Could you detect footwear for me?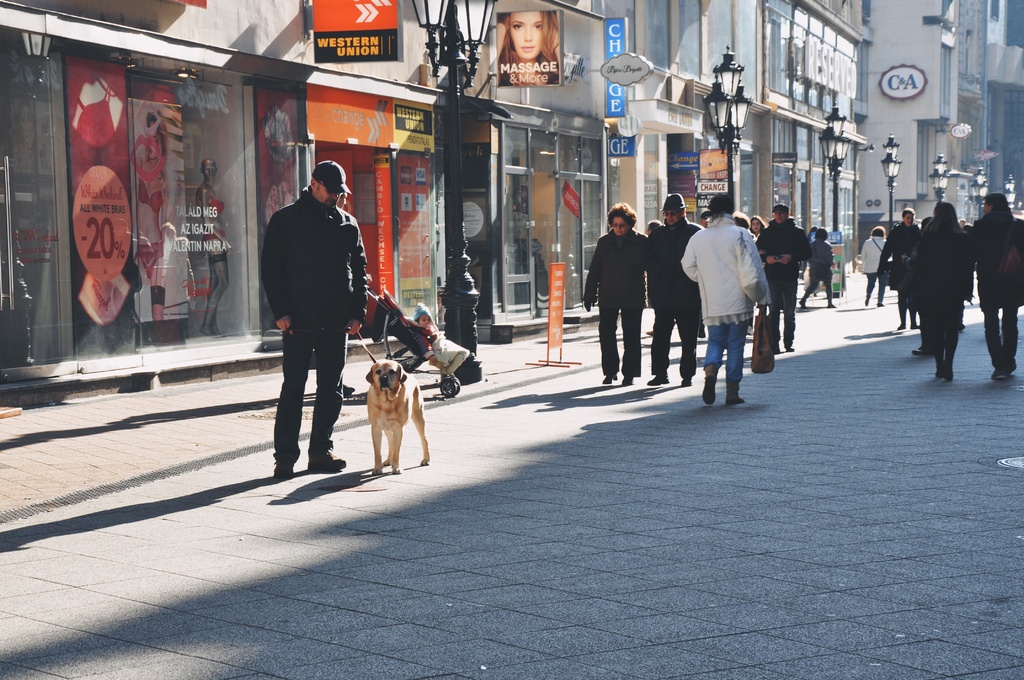
Detection result: [622,376,635,388].
